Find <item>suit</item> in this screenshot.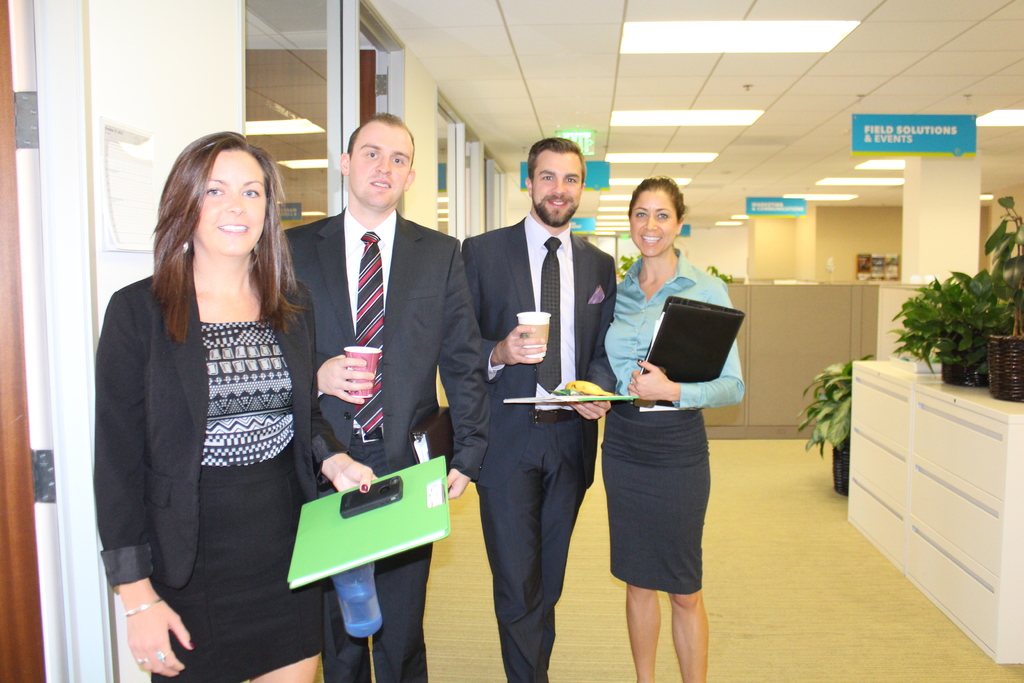
The bounding box for <item>suit</item> is 279/203/490/682.
